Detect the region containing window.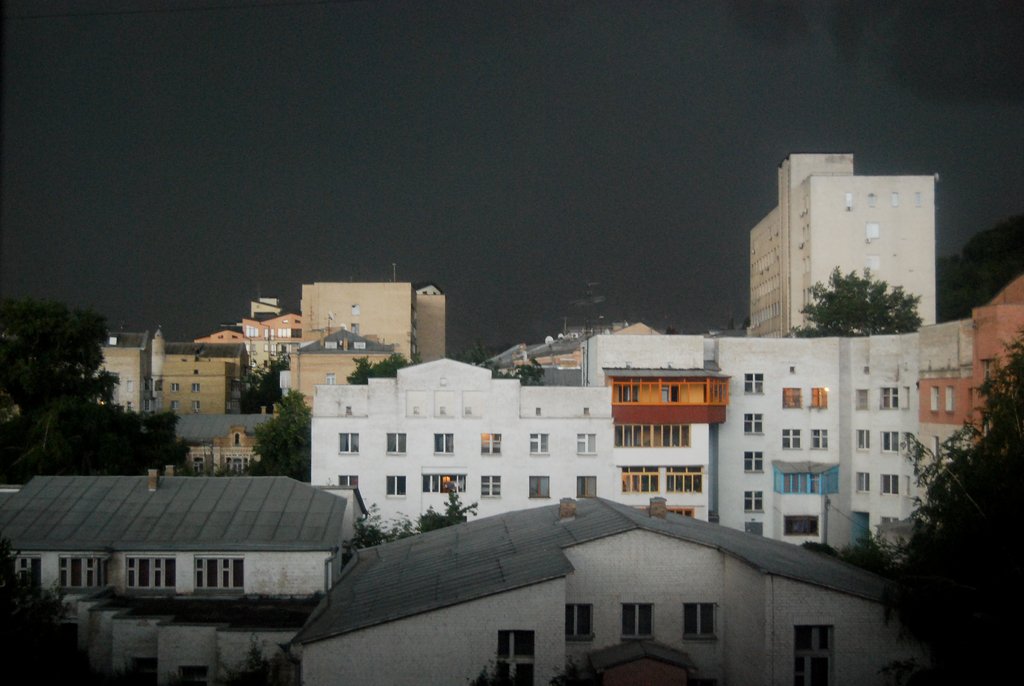
{"left": 523, "top": 431, "right": 550, "bottom": 455}.
